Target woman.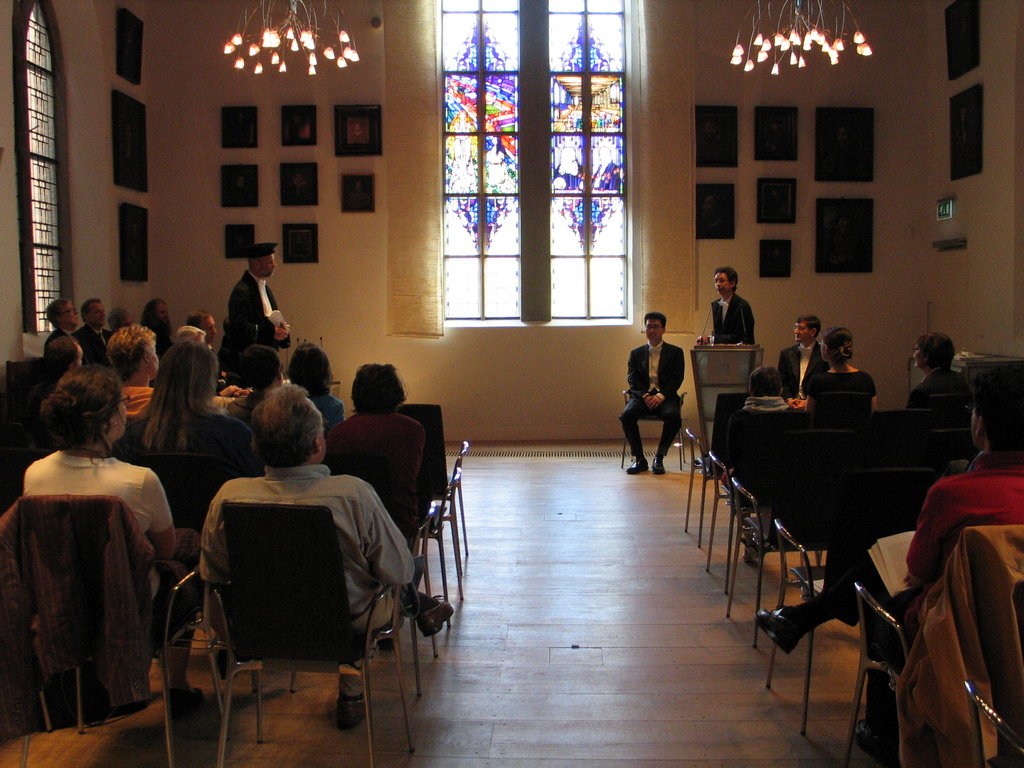
Target region: select_region(20, 364, 226, 722).
